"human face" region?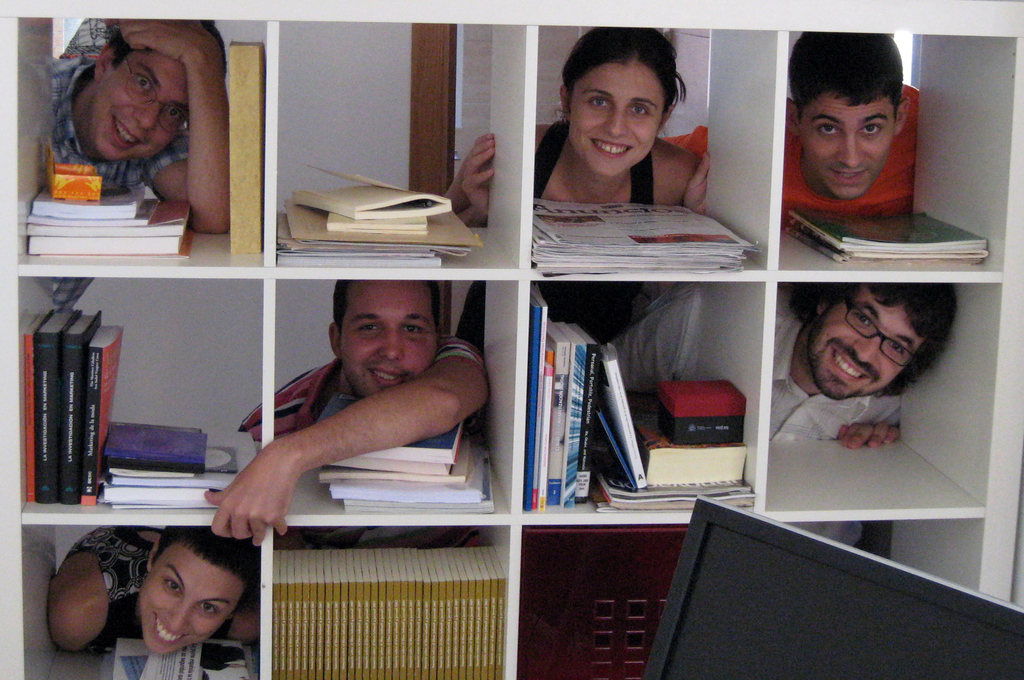
locate(337, 280, 438, 399)
